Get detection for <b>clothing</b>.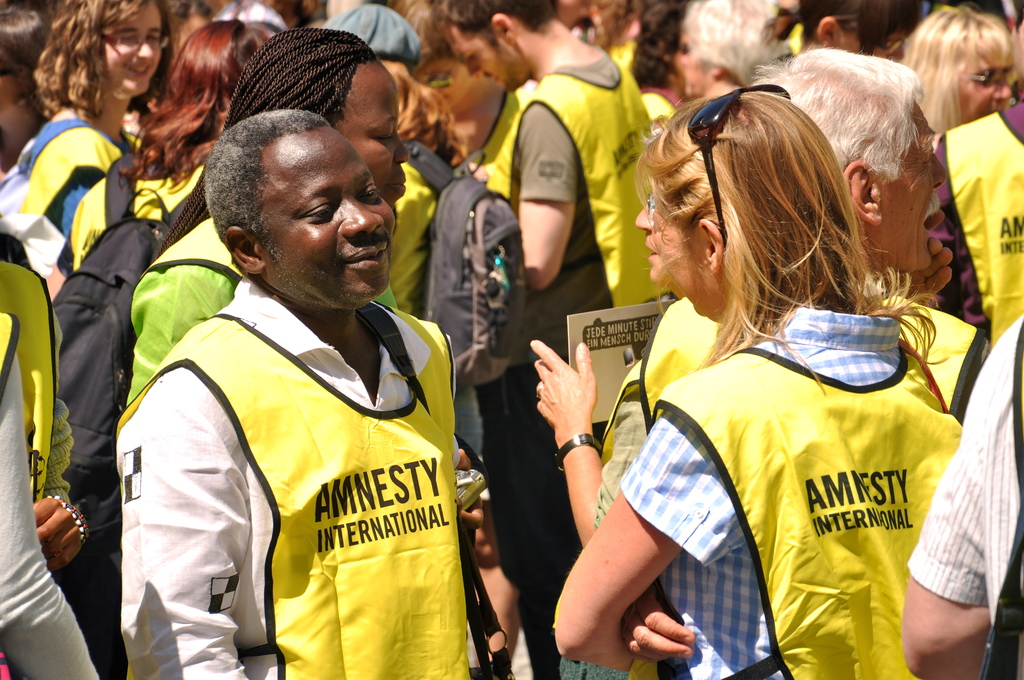
Detection: (479, 376, 581, 676).
